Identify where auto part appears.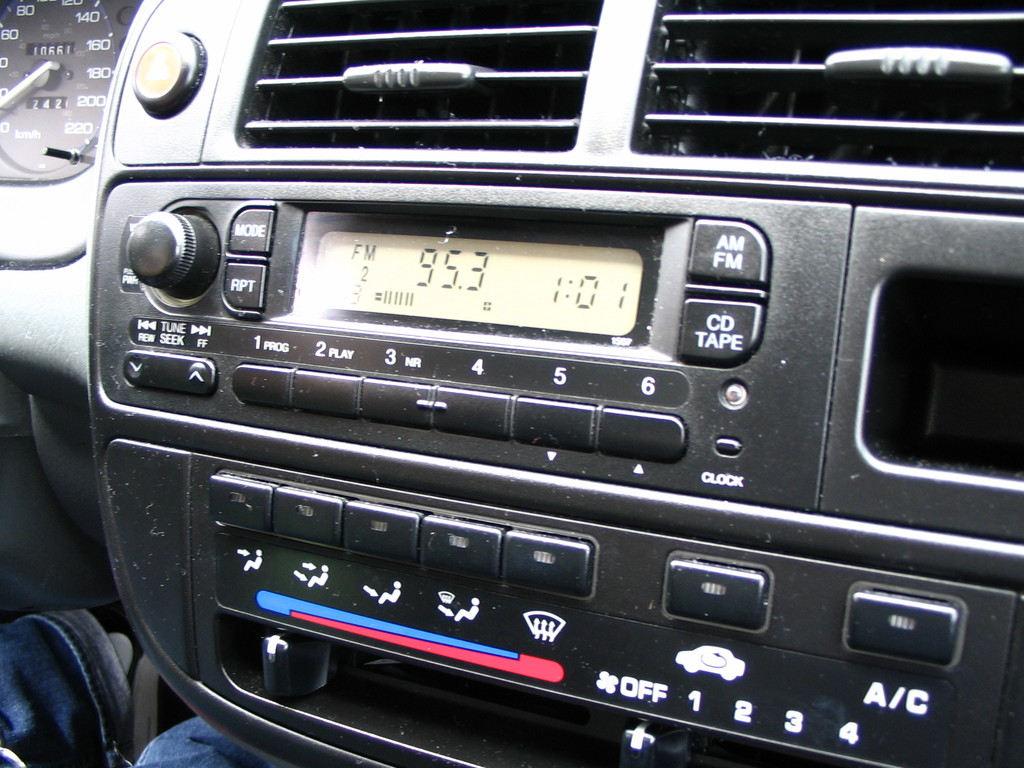
Appears at 117:22:209:125.
